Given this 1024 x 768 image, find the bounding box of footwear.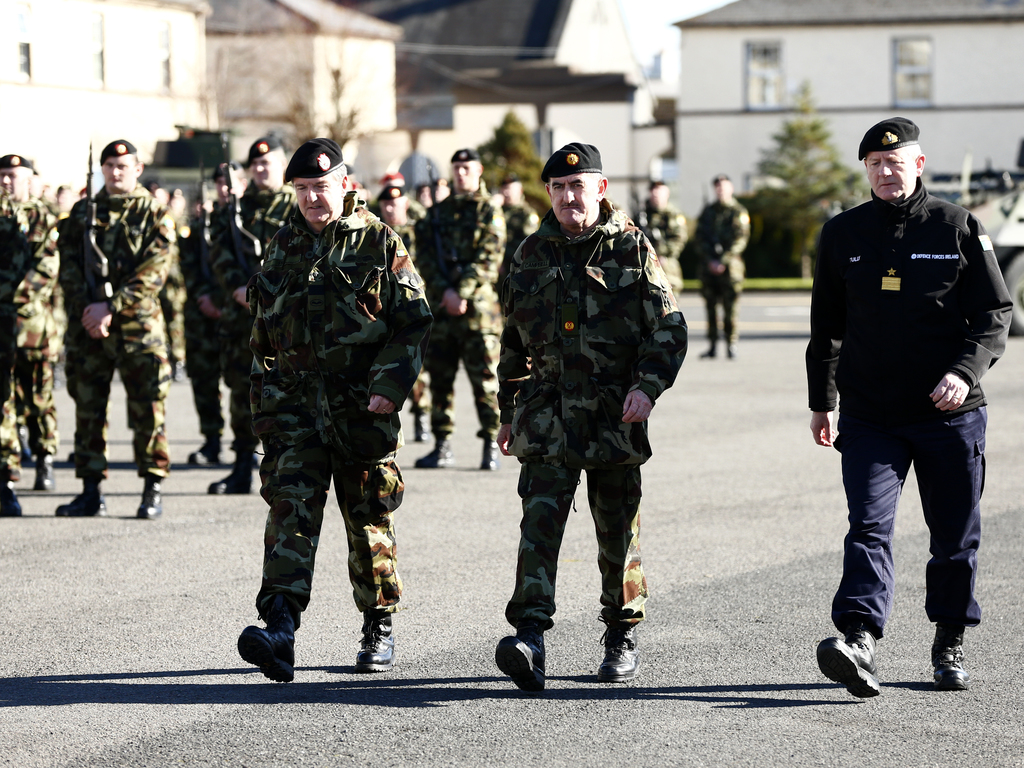
detection(355, 607, 394, 669).
